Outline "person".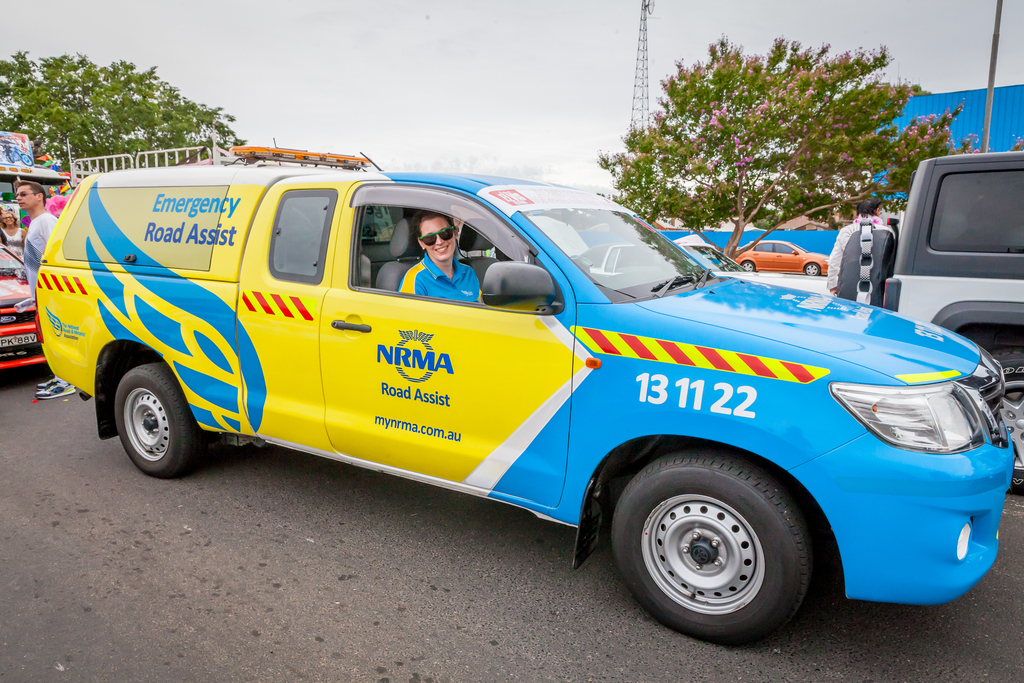
Outline: locate(0, 208, 28, 244).
